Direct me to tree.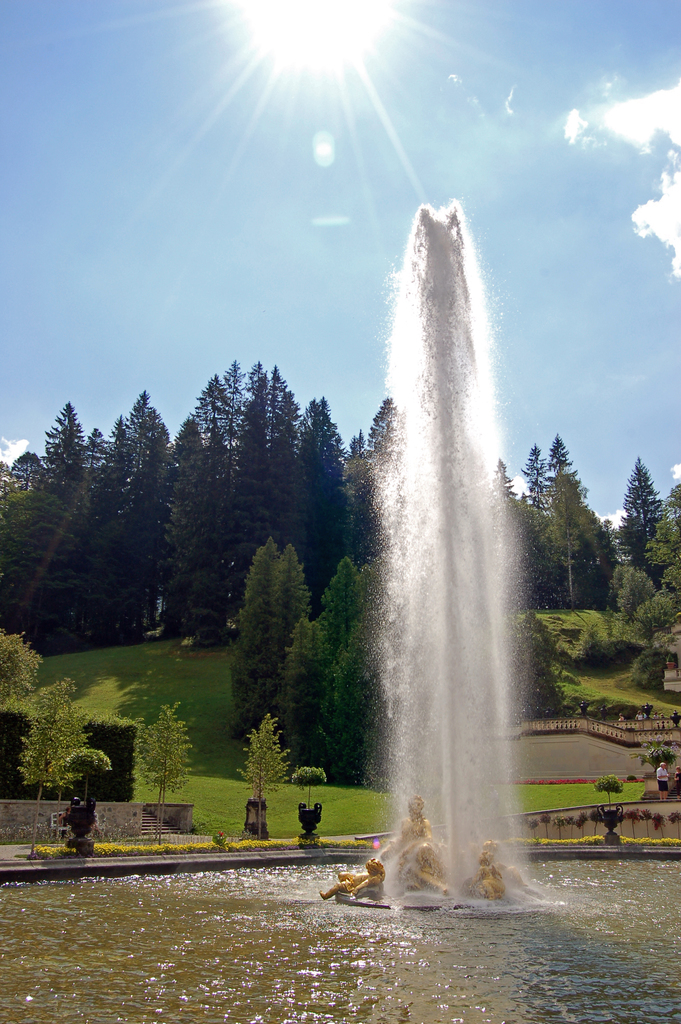
Direction: box(616, 455, 674, 588).
